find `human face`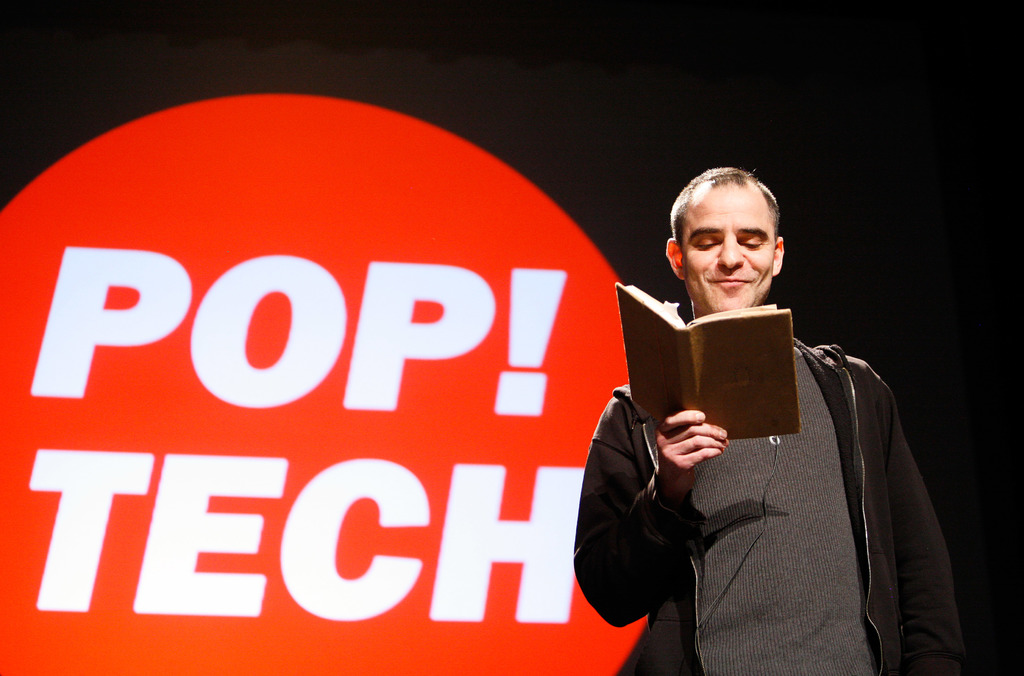
(677, 180, 776, 316)
